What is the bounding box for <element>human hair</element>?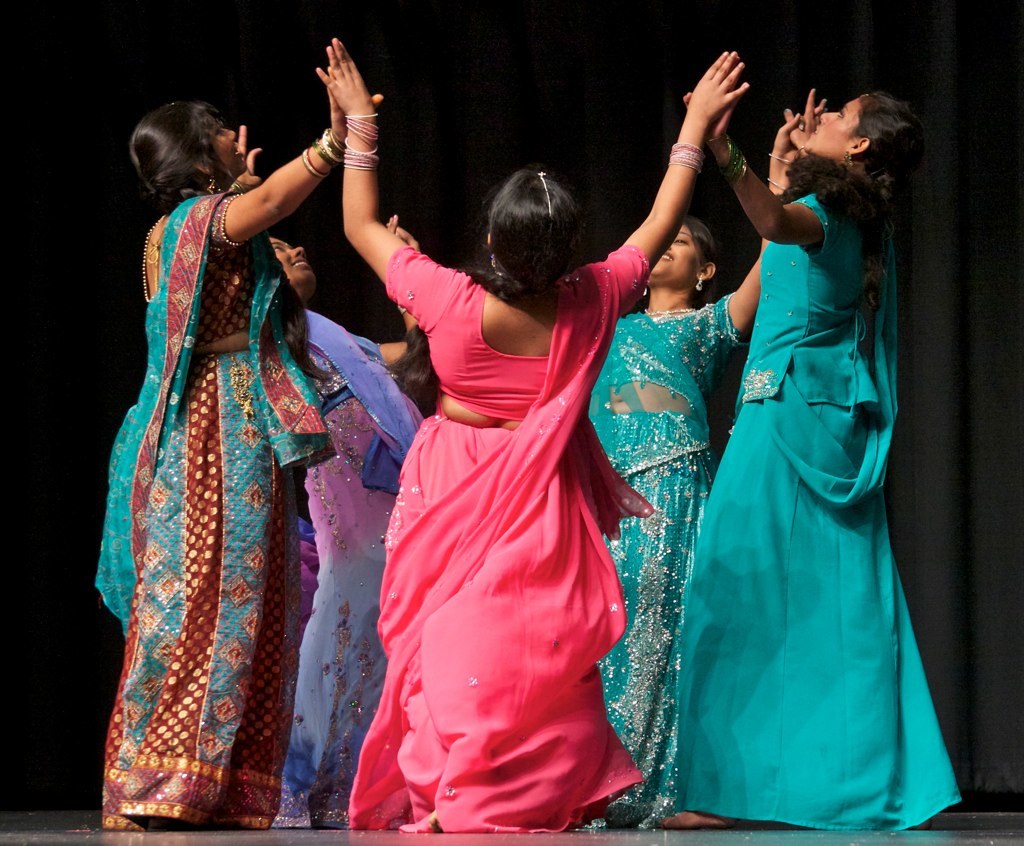
381,167,592,400.
